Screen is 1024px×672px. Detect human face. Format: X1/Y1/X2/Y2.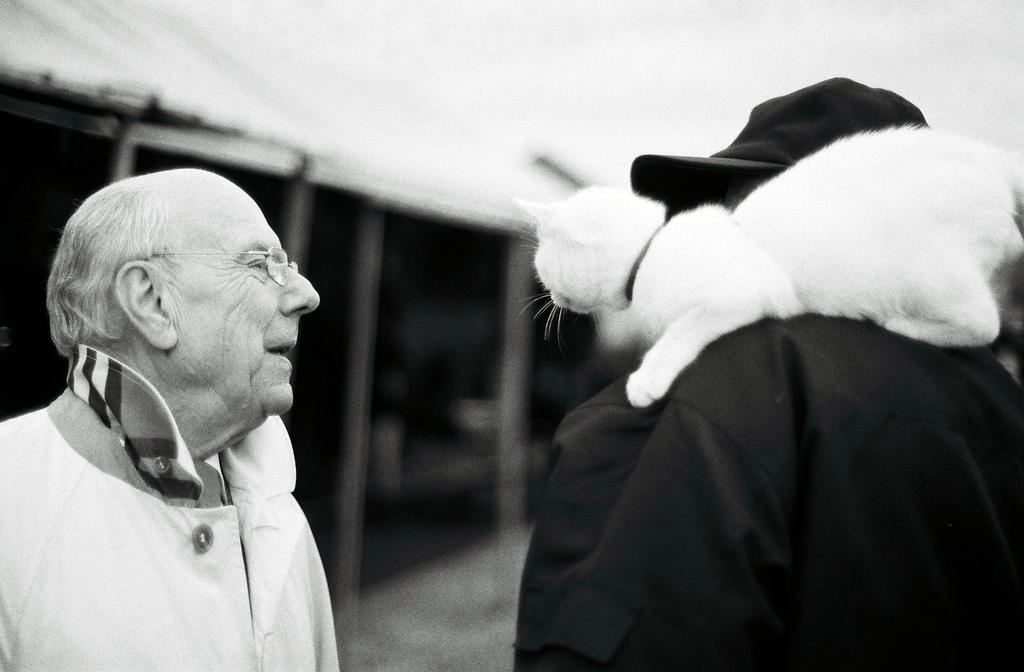
173/178/320/417.
